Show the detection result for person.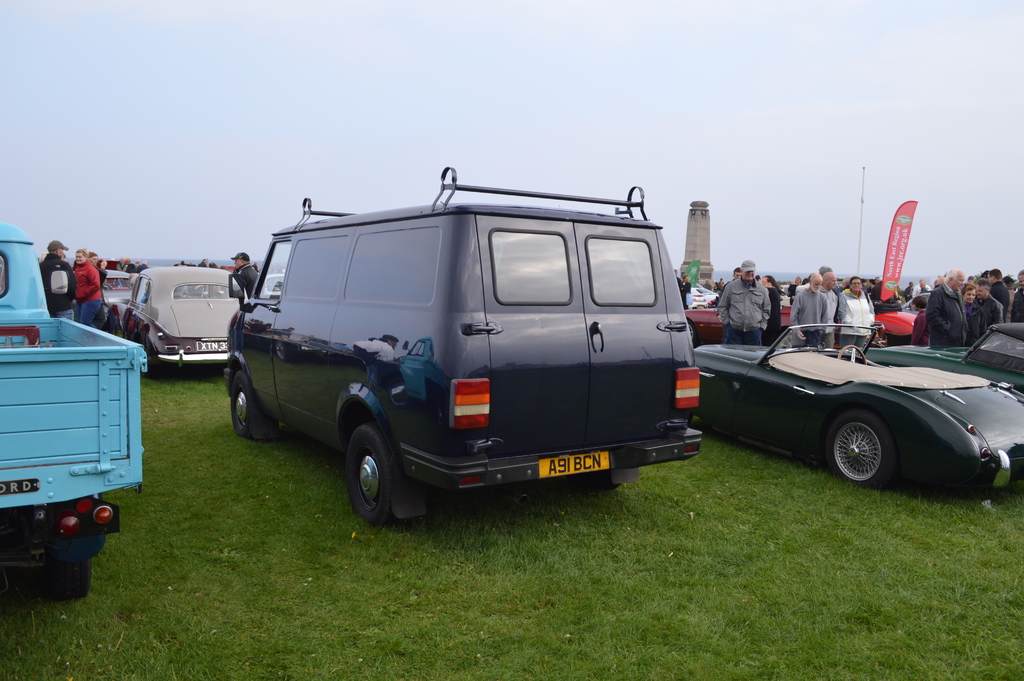
left=963, top=282, right=982, bottom=341.
